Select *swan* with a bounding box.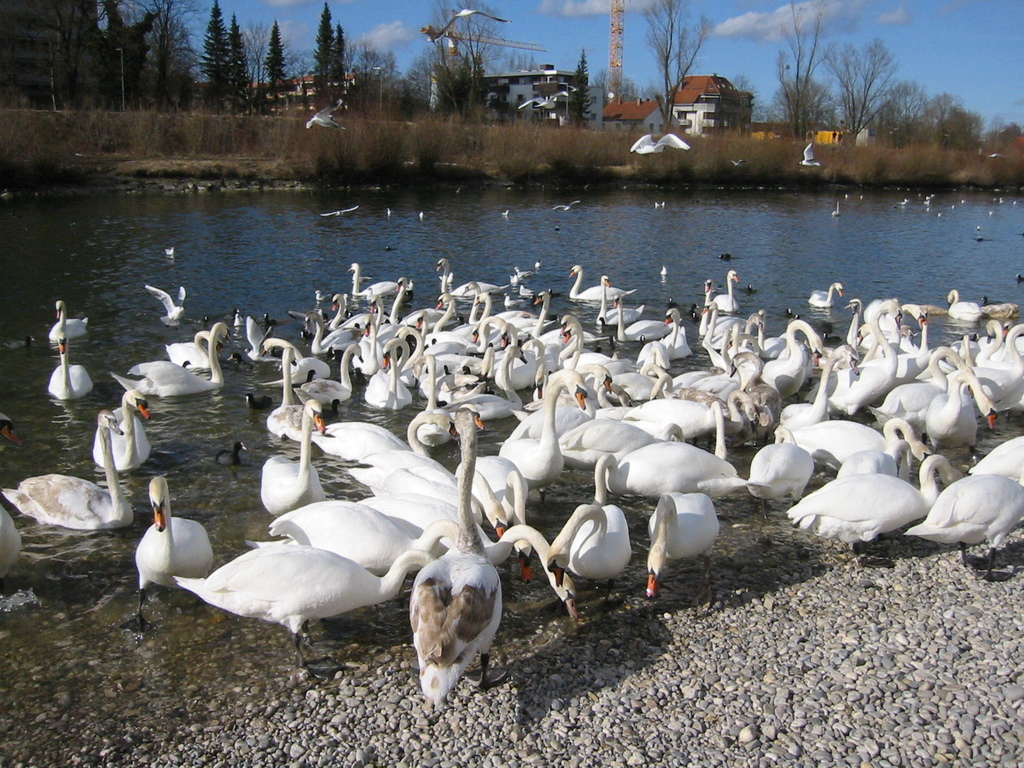
{"x1": 742, "y1": 424, "x2": 816, "y2": 518}.
